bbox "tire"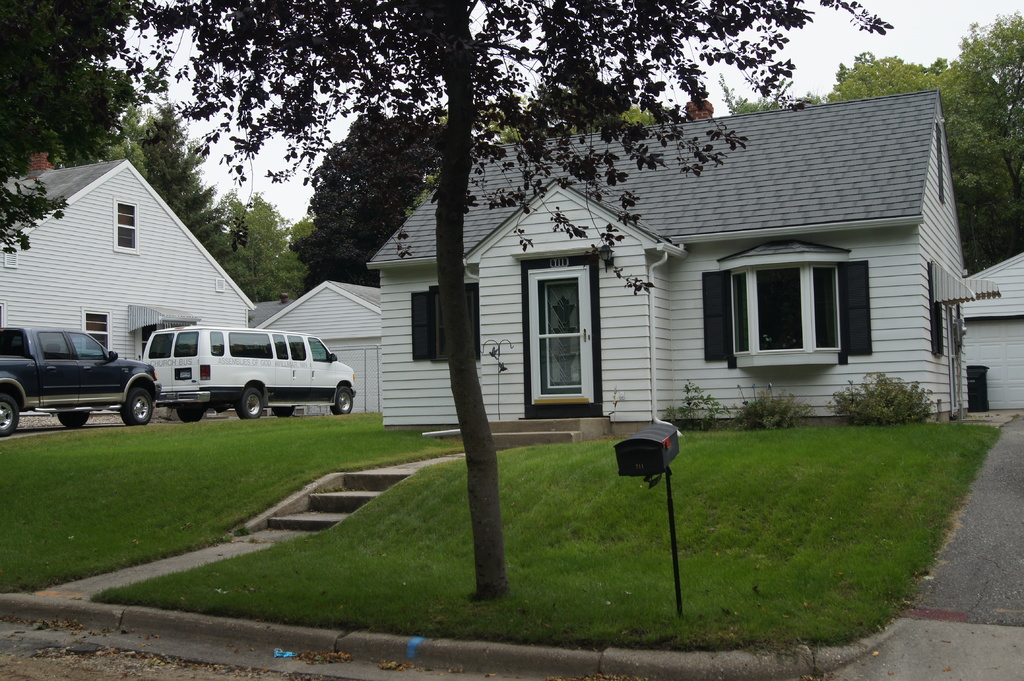
crop(330, 385, 352, 415)
